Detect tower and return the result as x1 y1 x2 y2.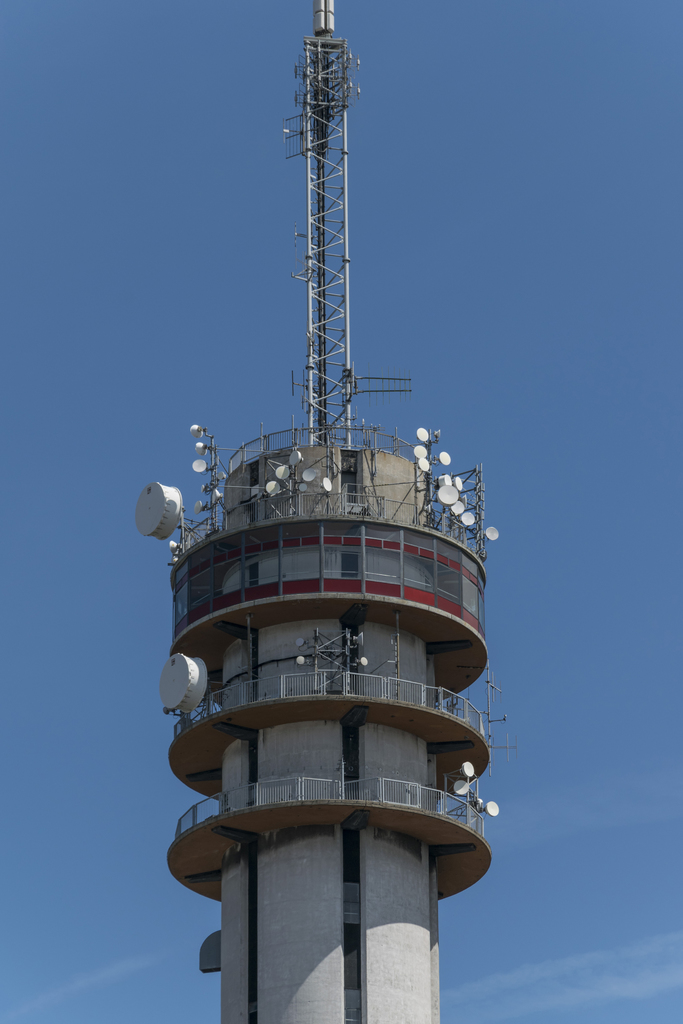
122 29 523 1023.
